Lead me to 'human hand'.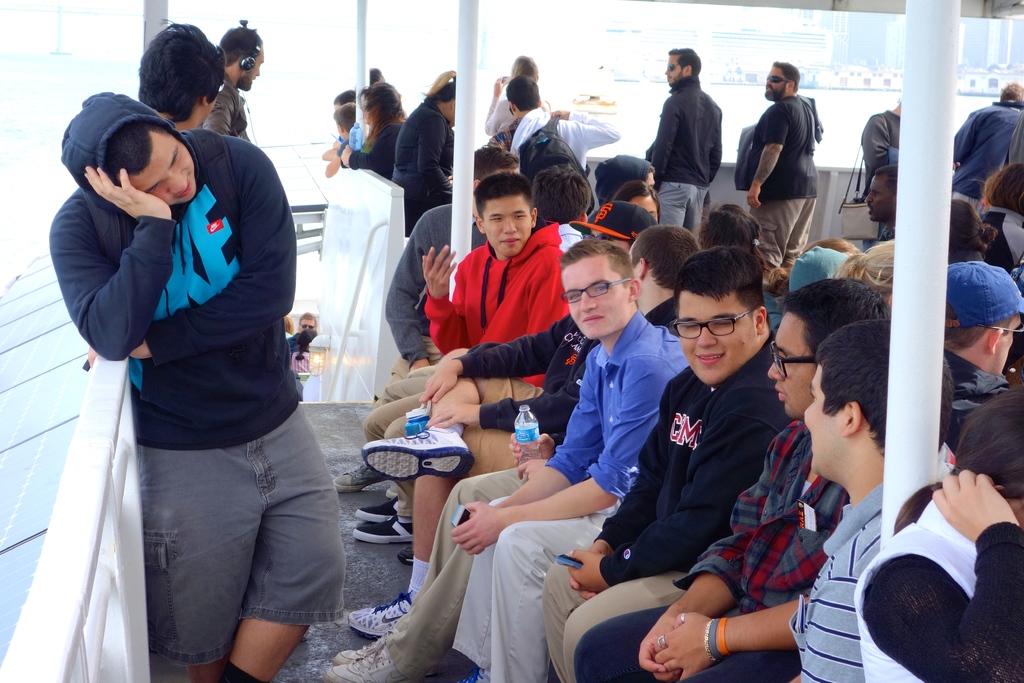
Lead to {"left": 416, "top": 115, "right": 452, "bottom": 201}.
